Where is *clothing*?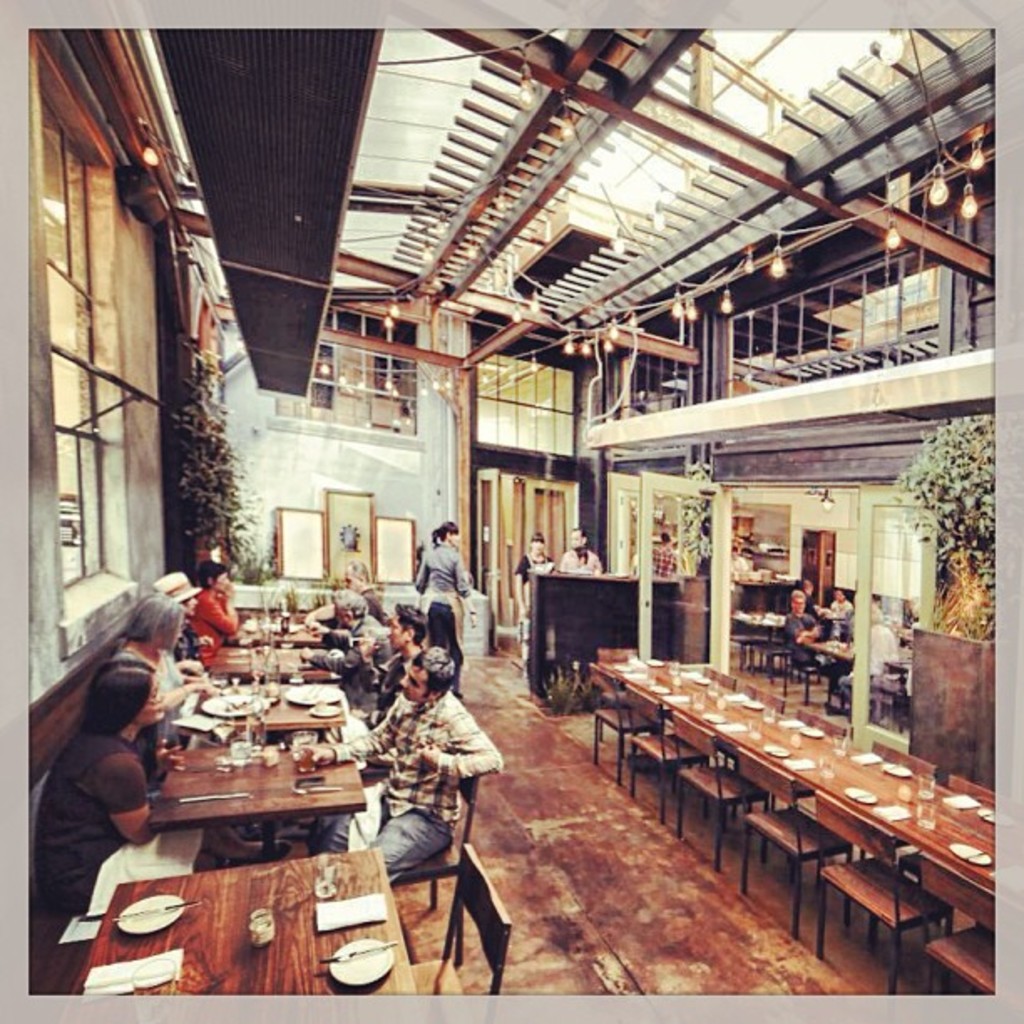
(left=20, top=735, right=191, bottom=892).
